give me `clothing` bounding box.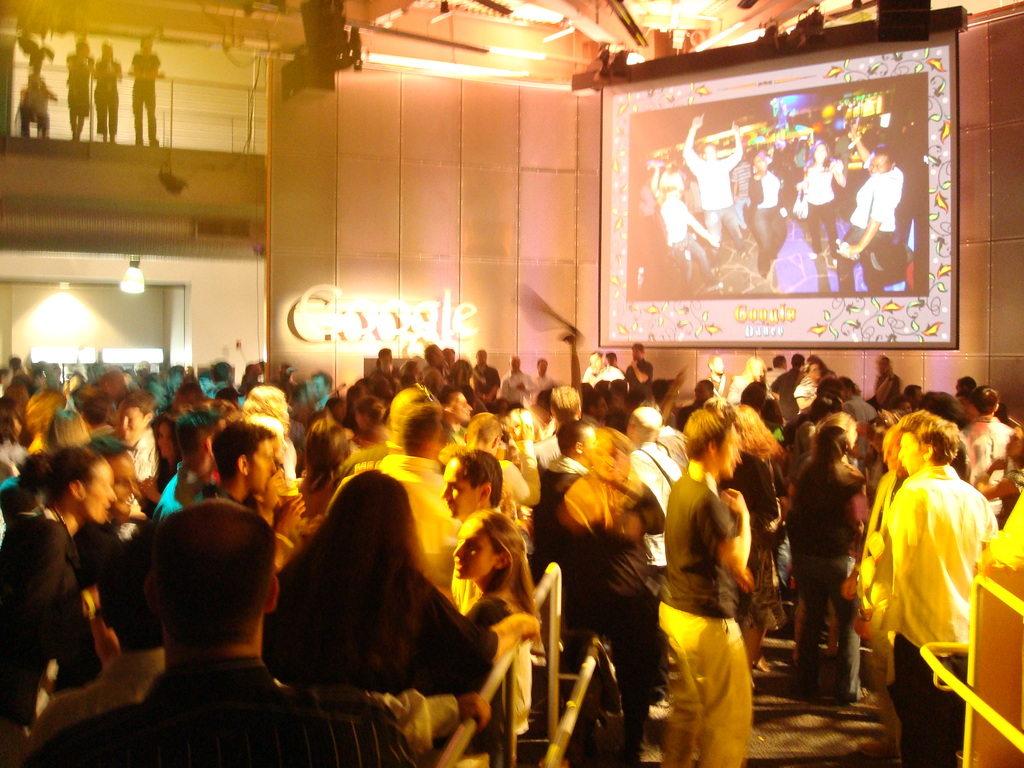
region(93, 56, 123, 134).
